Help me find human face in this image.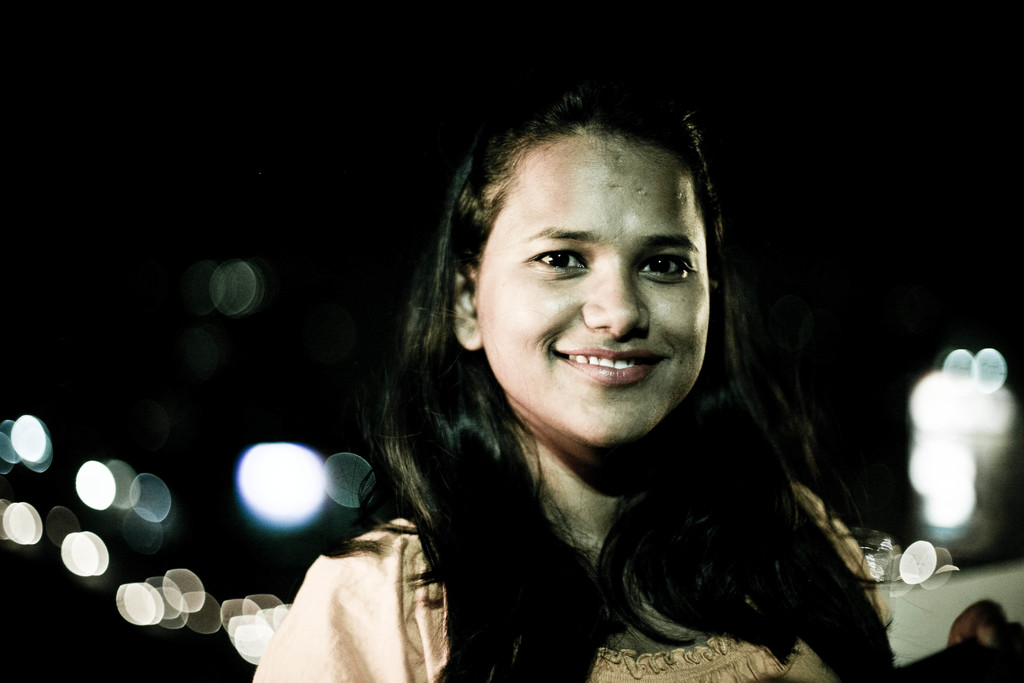
Found it: 472:128:721:449.
